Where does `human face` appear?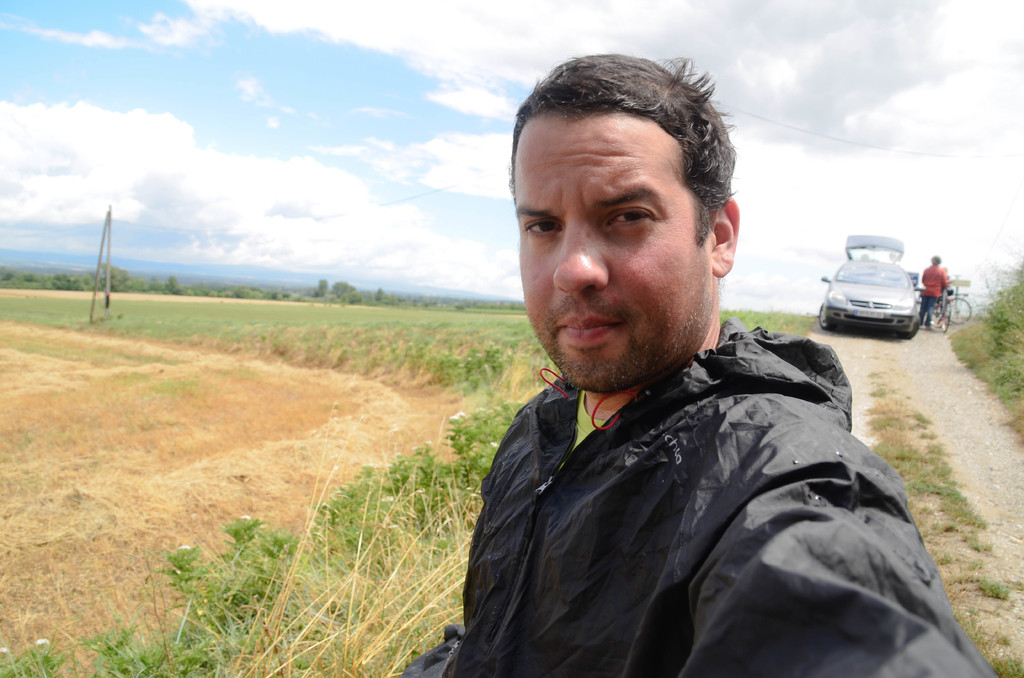
Appears at [511,108,716,392].
